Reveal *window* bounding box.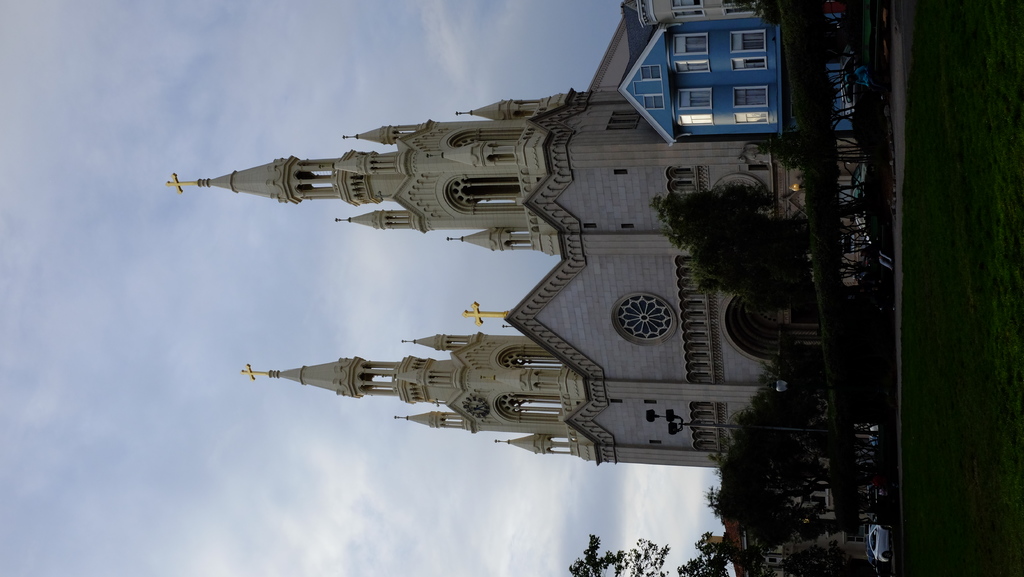
Revealed: bbox=(729, 60, 771, 76).
